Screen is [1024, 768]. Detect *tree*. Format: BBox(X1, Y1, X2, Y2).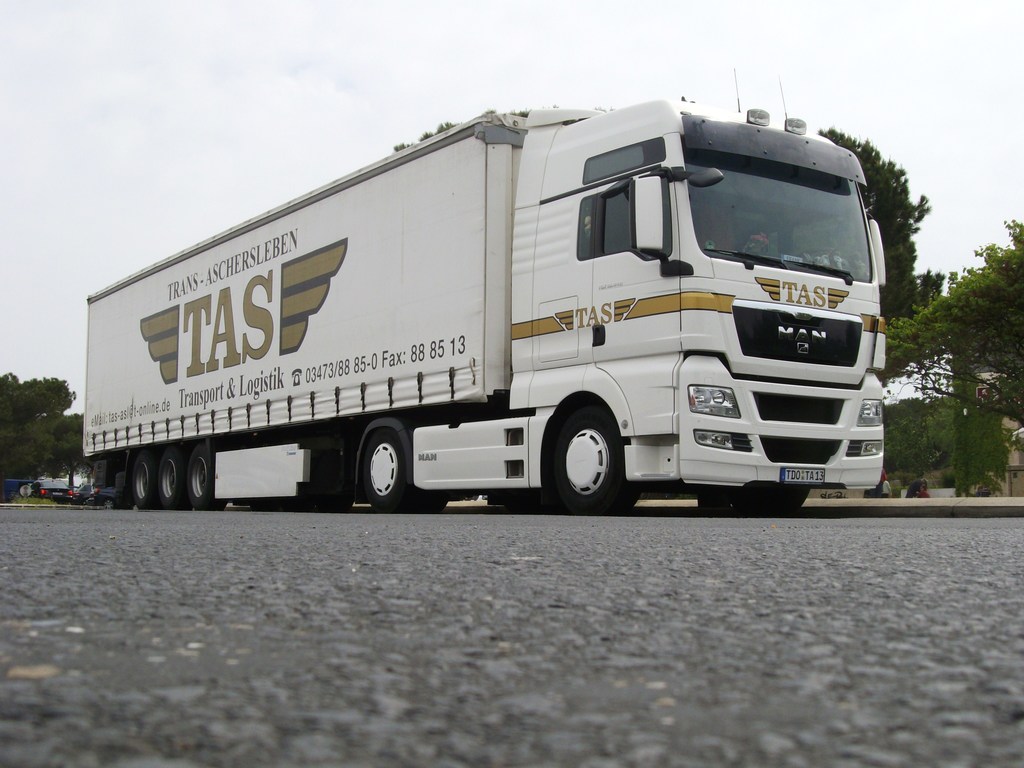
BBox(0, 369, 74, 501).
